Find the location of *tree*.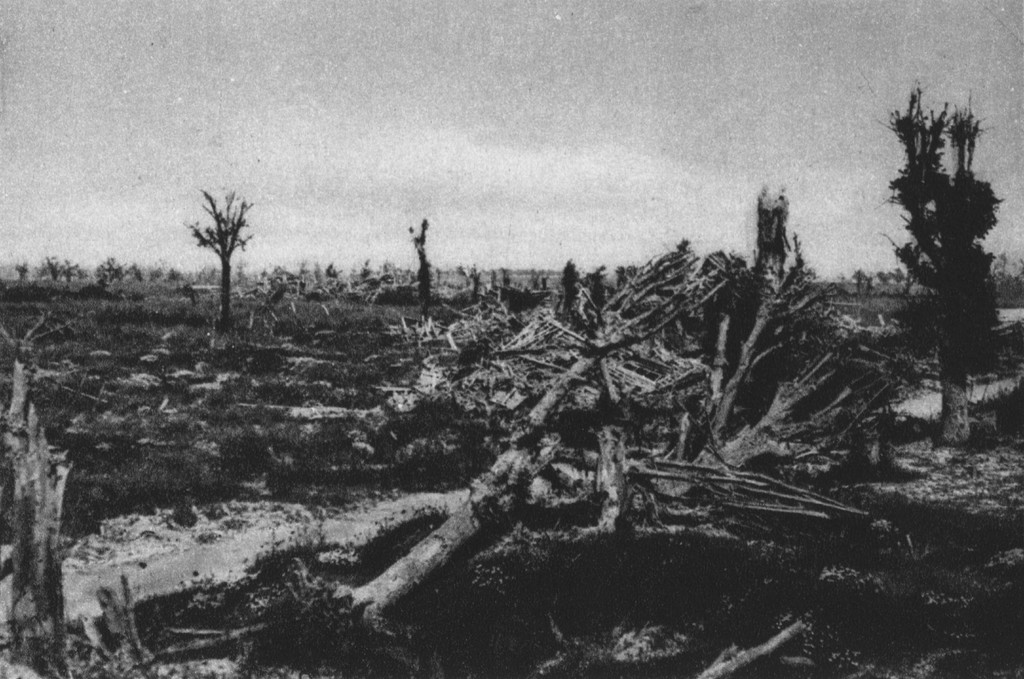
Location: <box>194,188,254,327</box>.
